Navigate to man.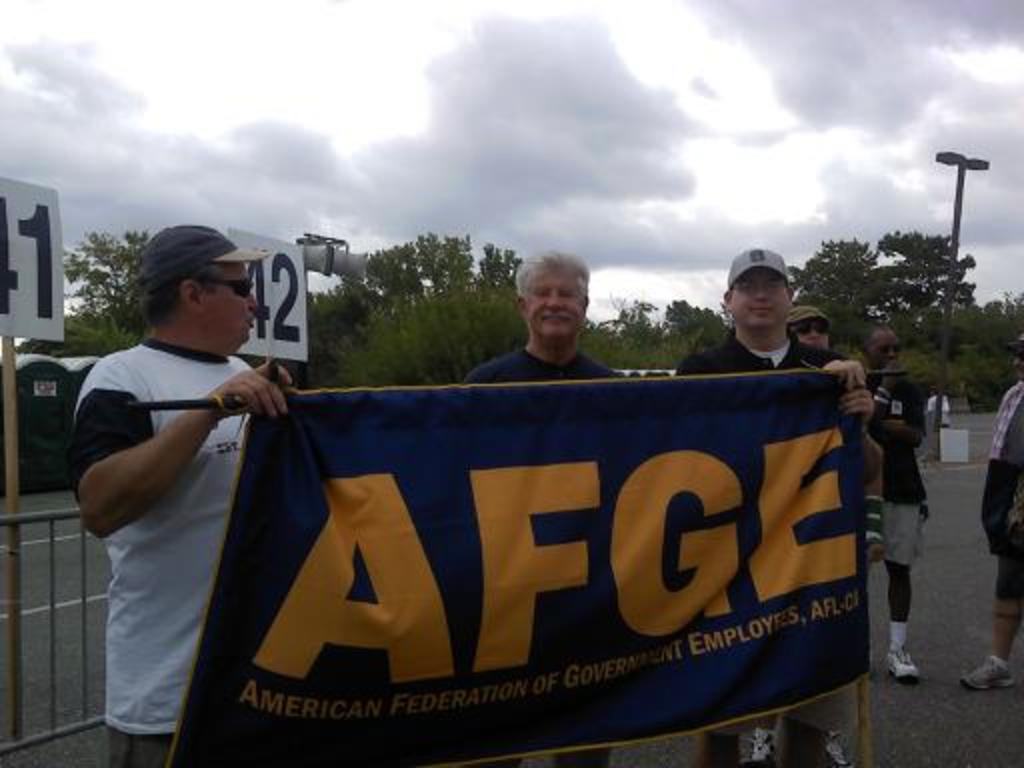
Navigation target: crop(688, 244, 870, 766).
